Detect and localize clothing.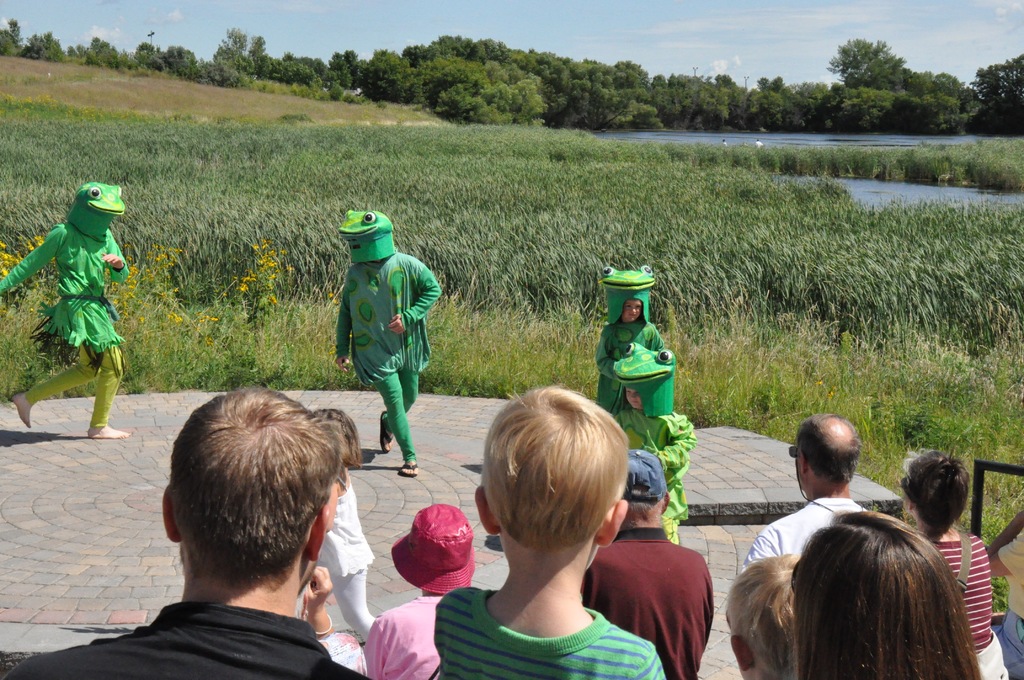
Localized at [left=989, top=528, right=1023, bottom=679].
